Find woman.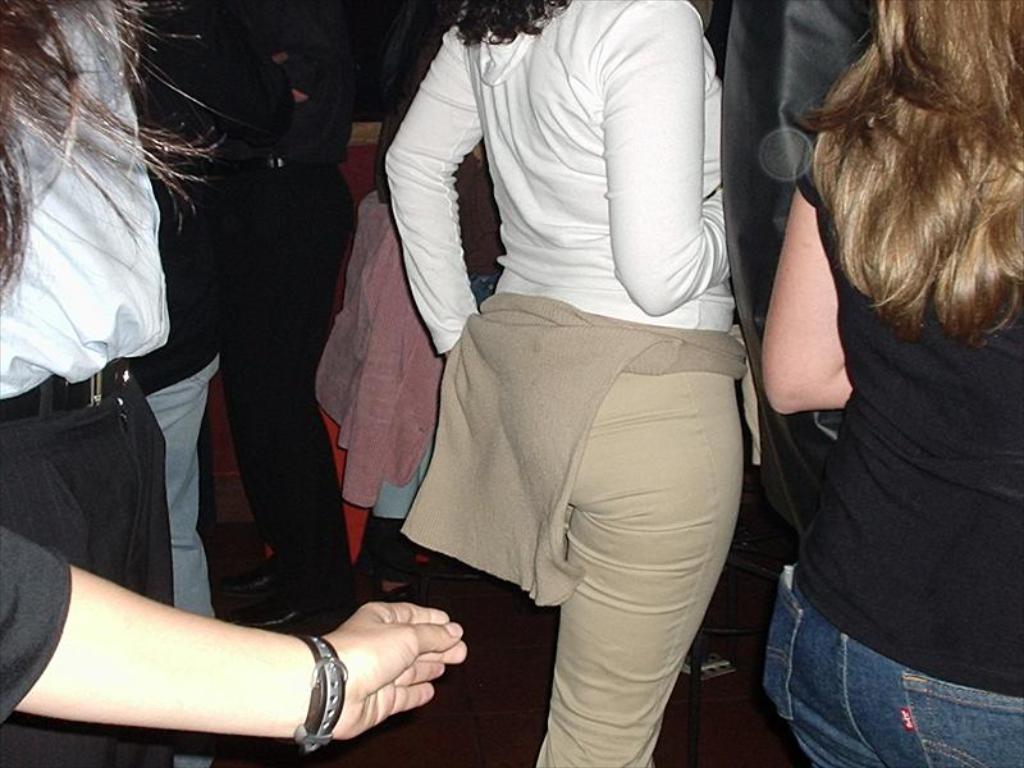
<box>718,0,1023,767</box>.
